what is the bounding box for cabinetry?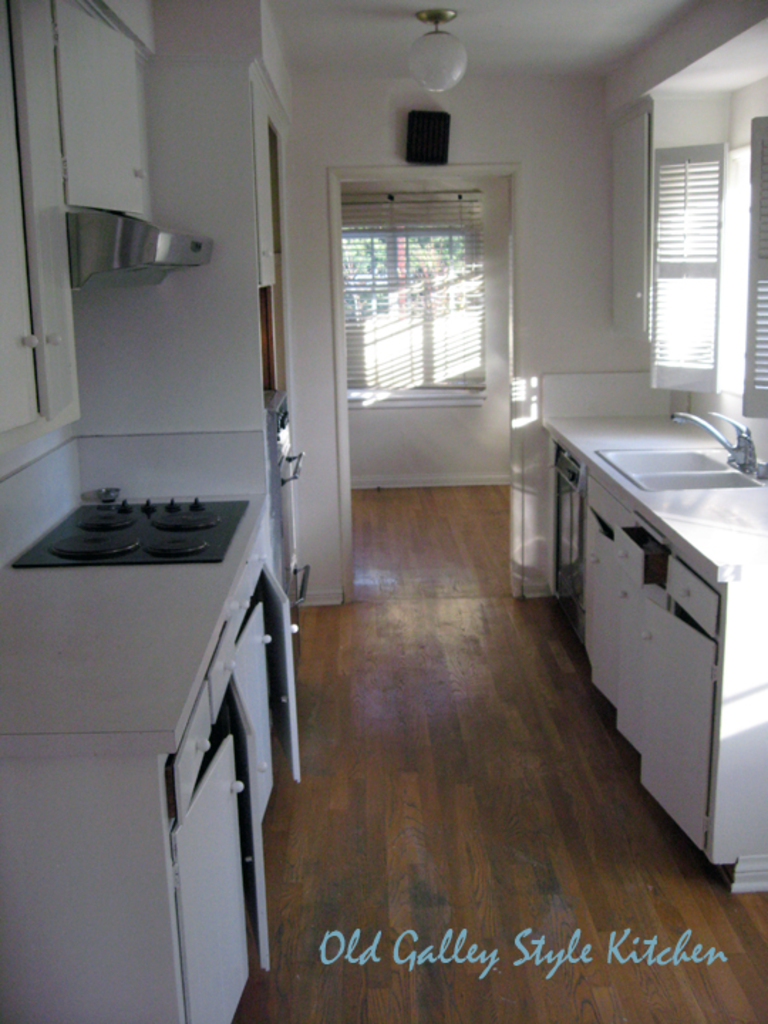
bbox(540, 407, 767, 889).
